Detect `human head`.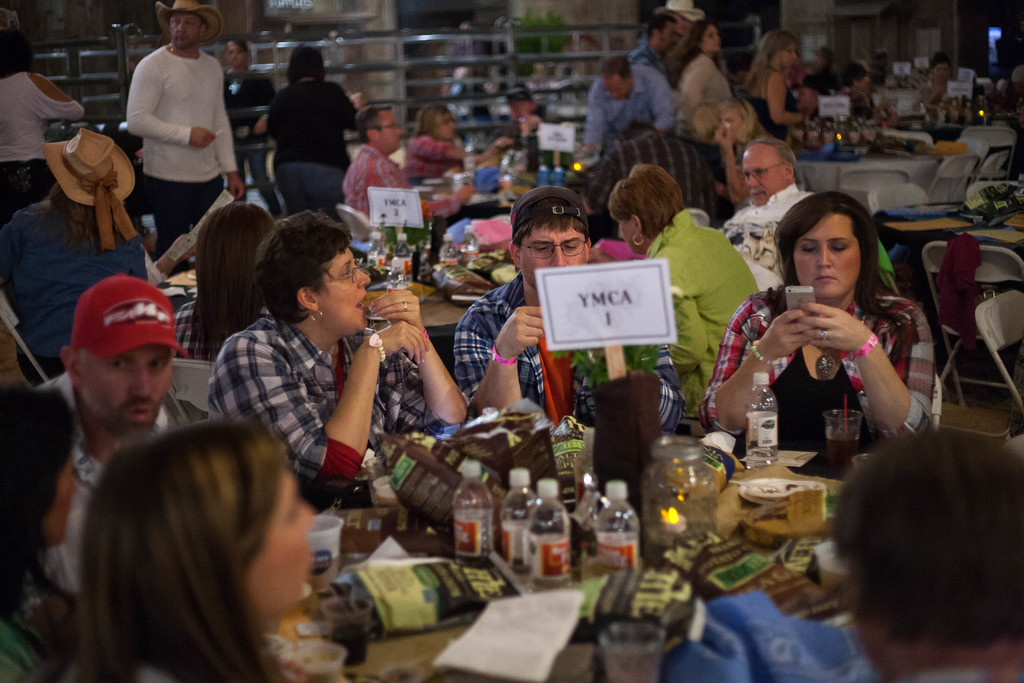
Detected at detection(223, 32, 254, 72).
